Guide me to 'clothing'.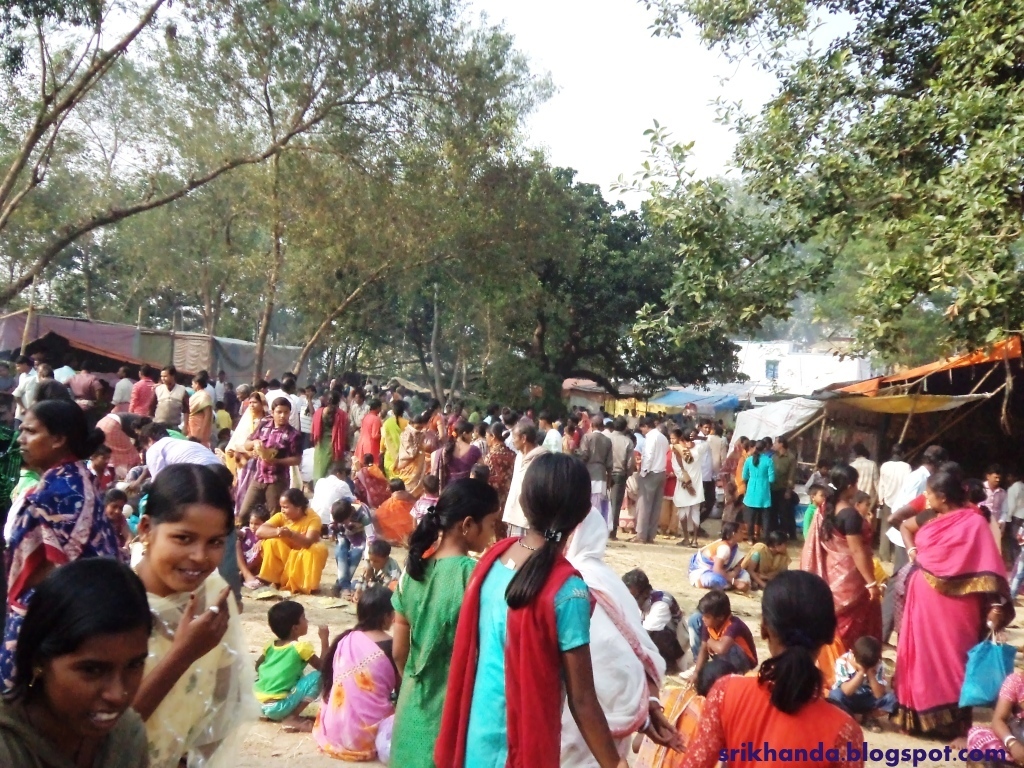
Guidance: {"x1": 51, "y1": 362, "x2": 78, "y2": 387}.
